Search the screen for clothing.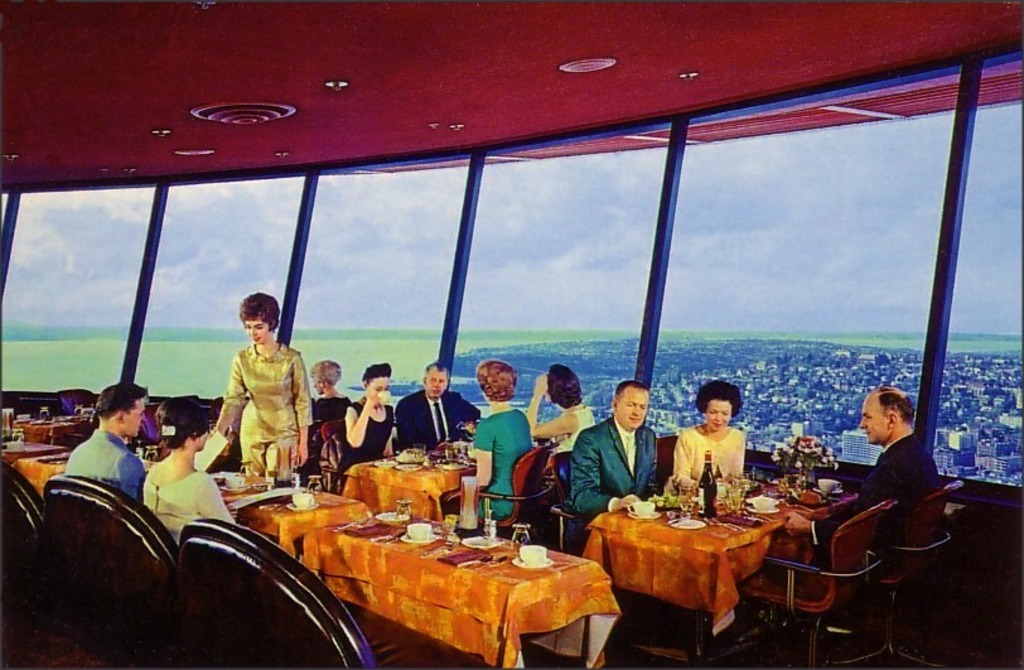
Found at [x1=473, y1=411, x2=526, y2=506].
